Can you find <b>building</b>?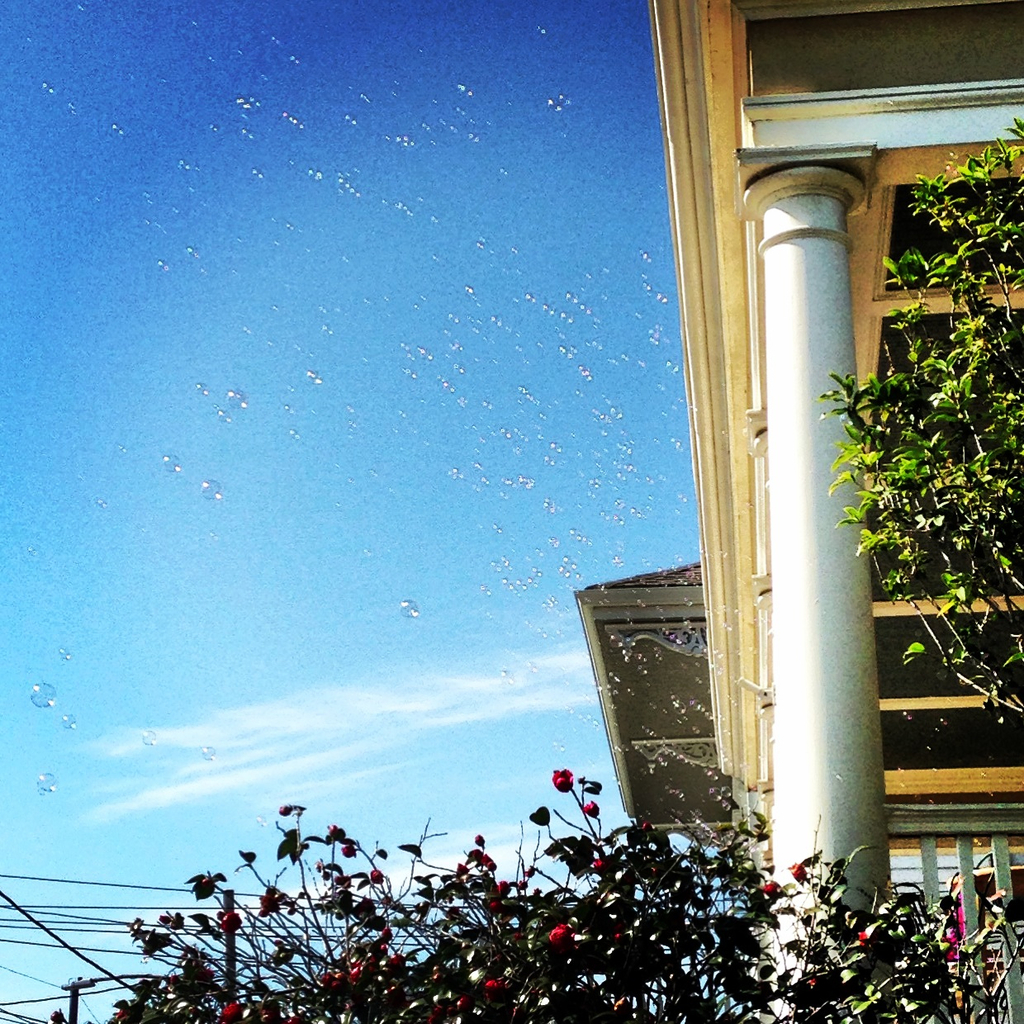
Yes, bounding box: left=566, top=0, right=1023, bottom=1023.
